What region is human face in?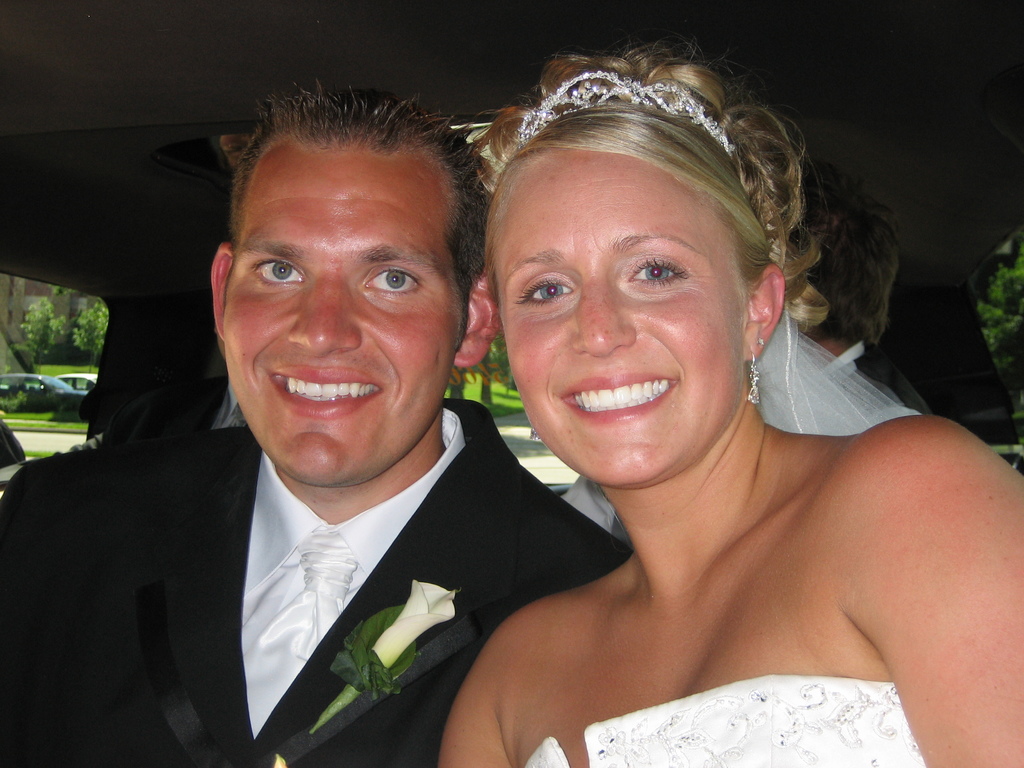
l=495, t=149, r=744, b=484.
